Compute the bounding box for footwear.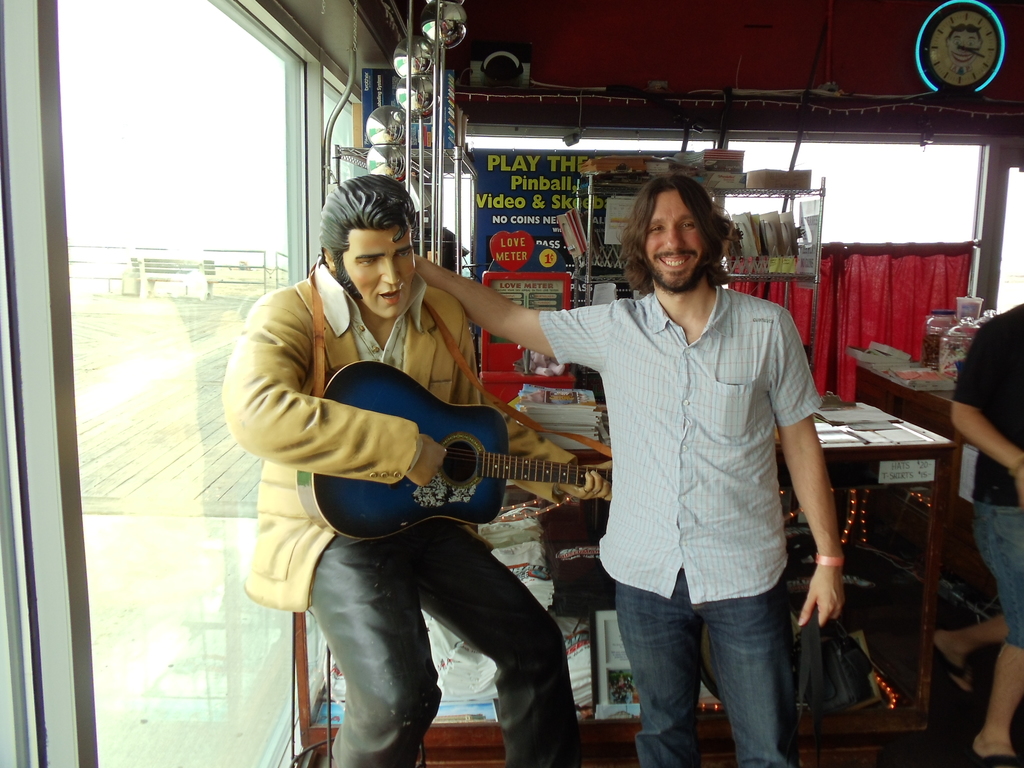
(x1=927, y1=634, x2=974, y2=712).
